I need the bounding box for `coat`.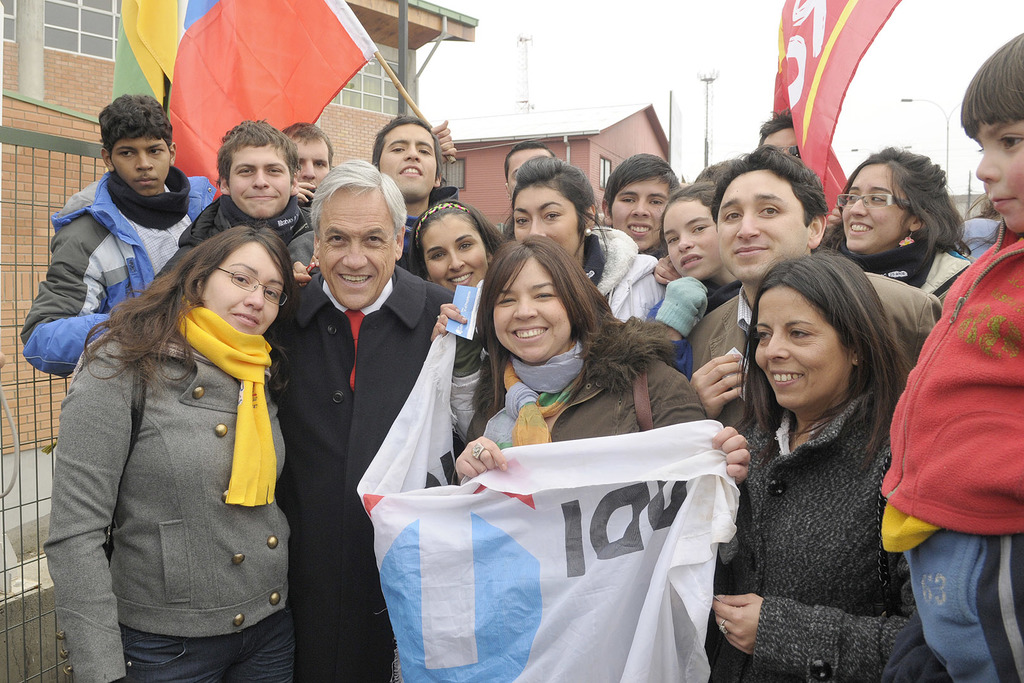
Here it is: <box>678,255,947,441</box>.
